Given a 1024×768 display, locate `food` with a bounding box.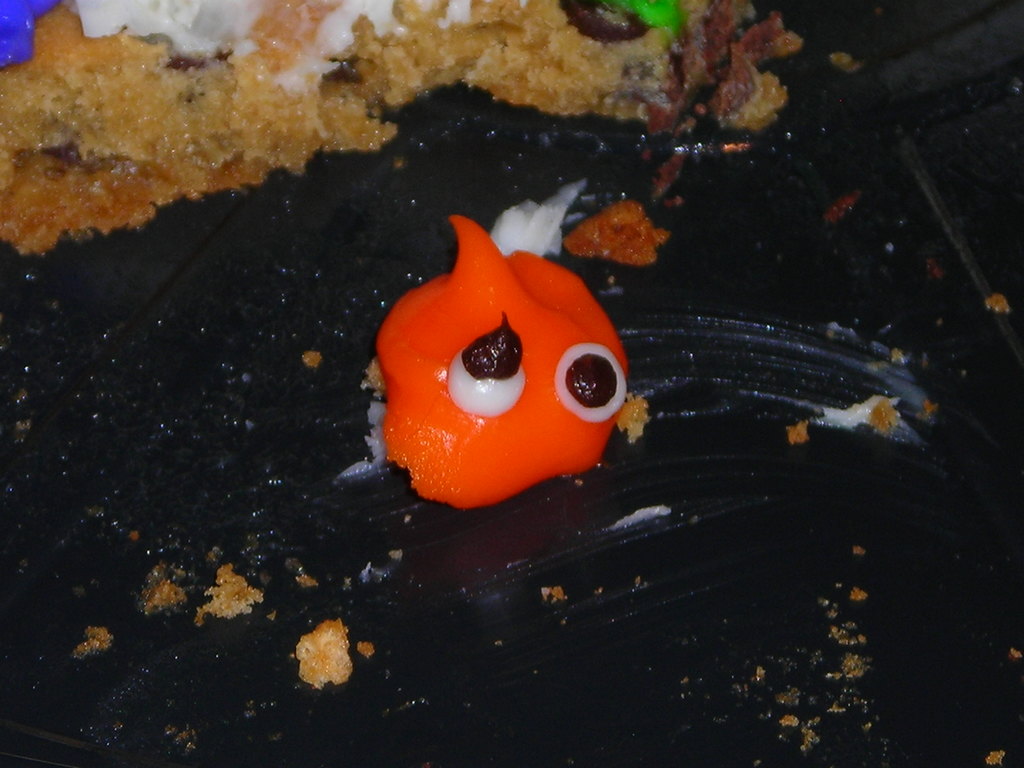
Located: [left=379, top=216, right=639, bottom=508].
